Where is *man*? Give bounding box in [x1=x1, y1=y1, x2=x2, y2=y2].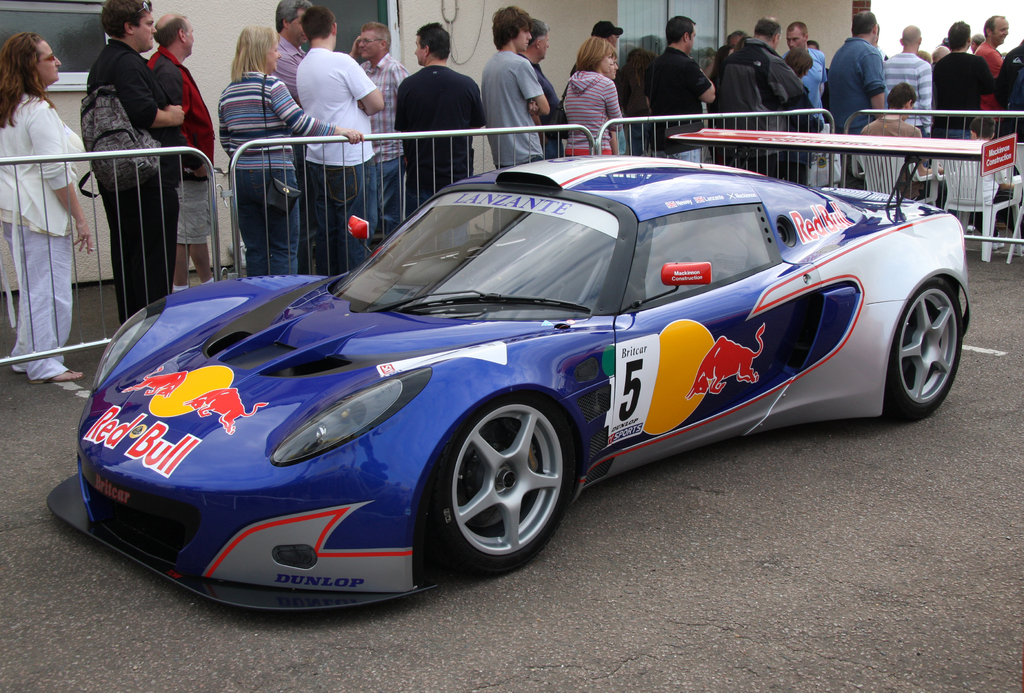
[x1=931, y1=19, x2=1001, y2=159].
